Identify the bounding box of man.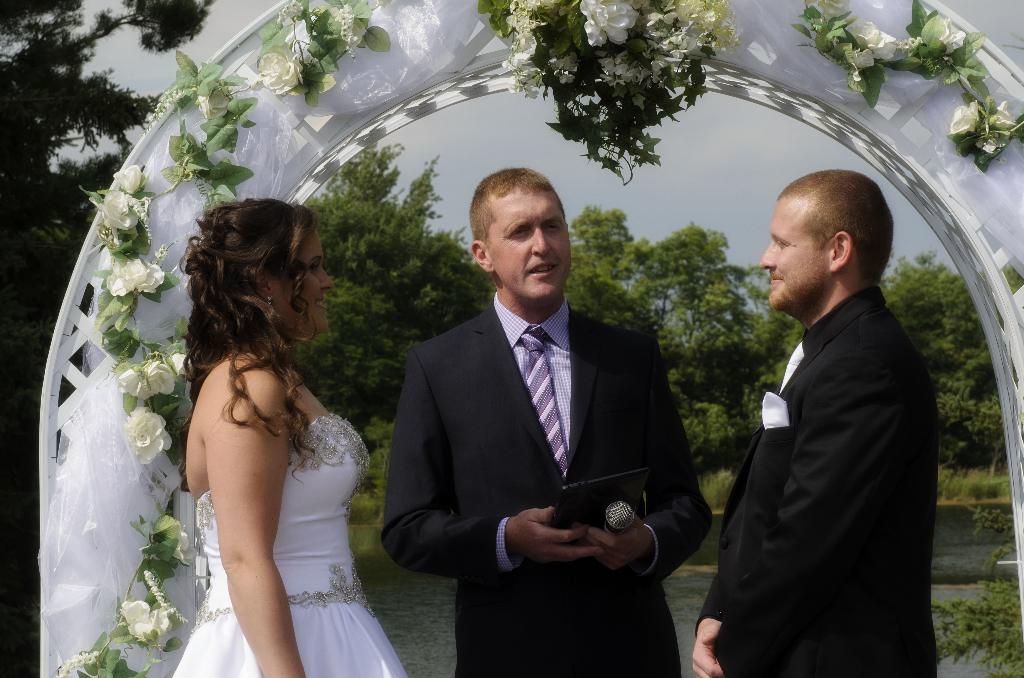
rect(680, 170, 957, 677).
